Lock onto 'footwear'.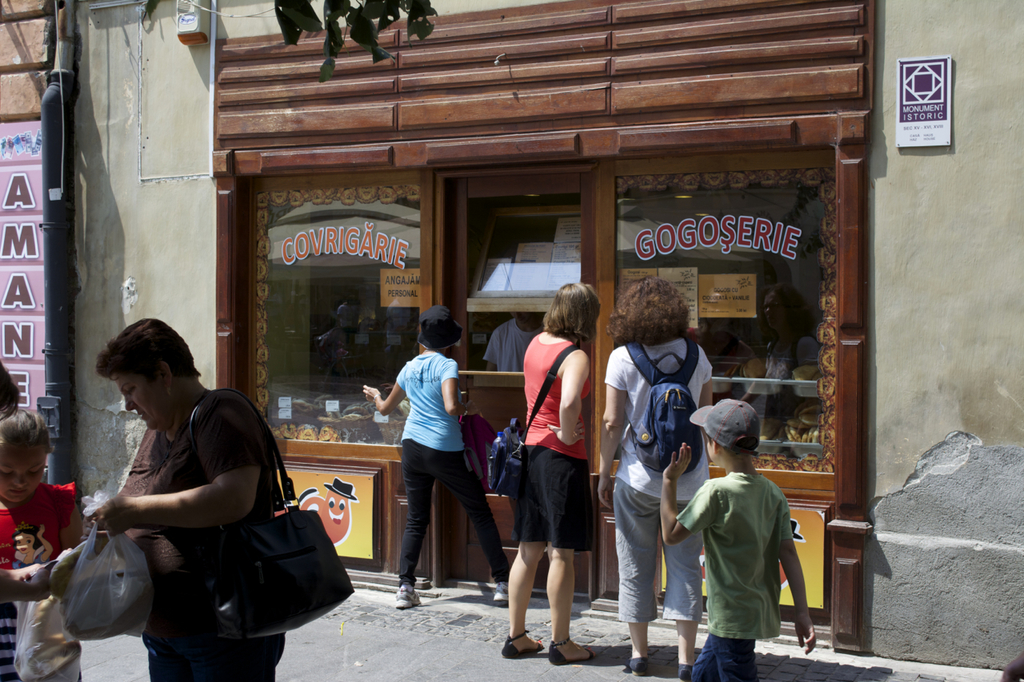
Locked: <bbox>394, 580, 421, 607</bbox>.
